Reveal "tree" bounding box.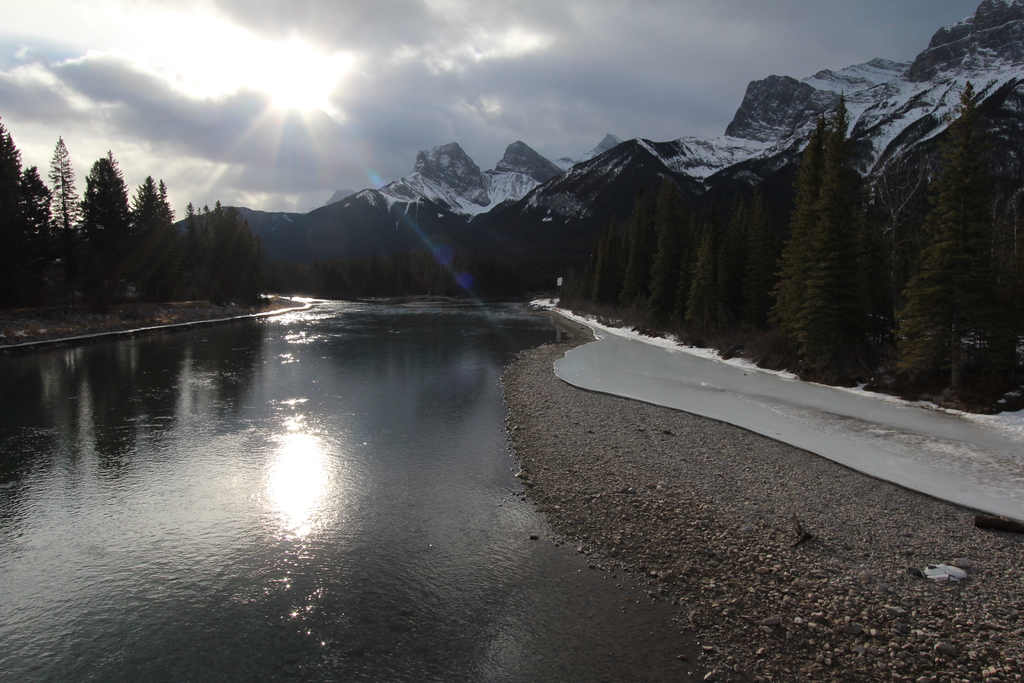
Revealed: {"left": 789, "top": 86, "right": 850, "bottom": 394}.
